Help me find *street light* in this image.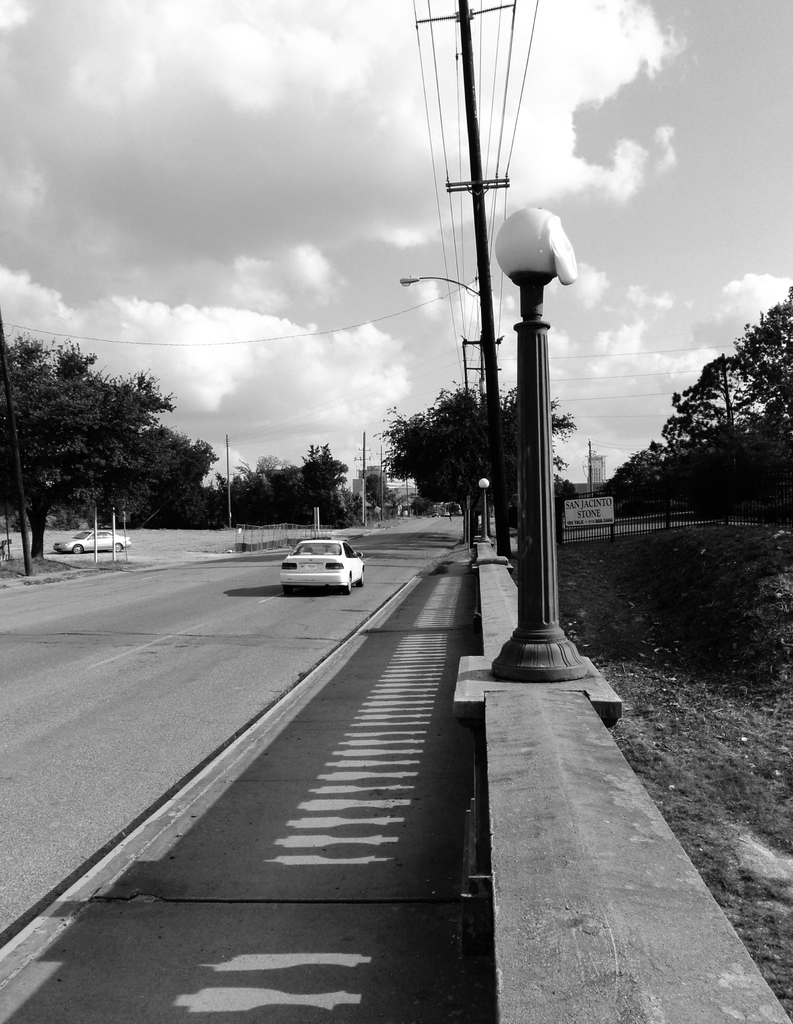
Found it: pyautogui.locateOnScreen(474, 474, 488, 536).
